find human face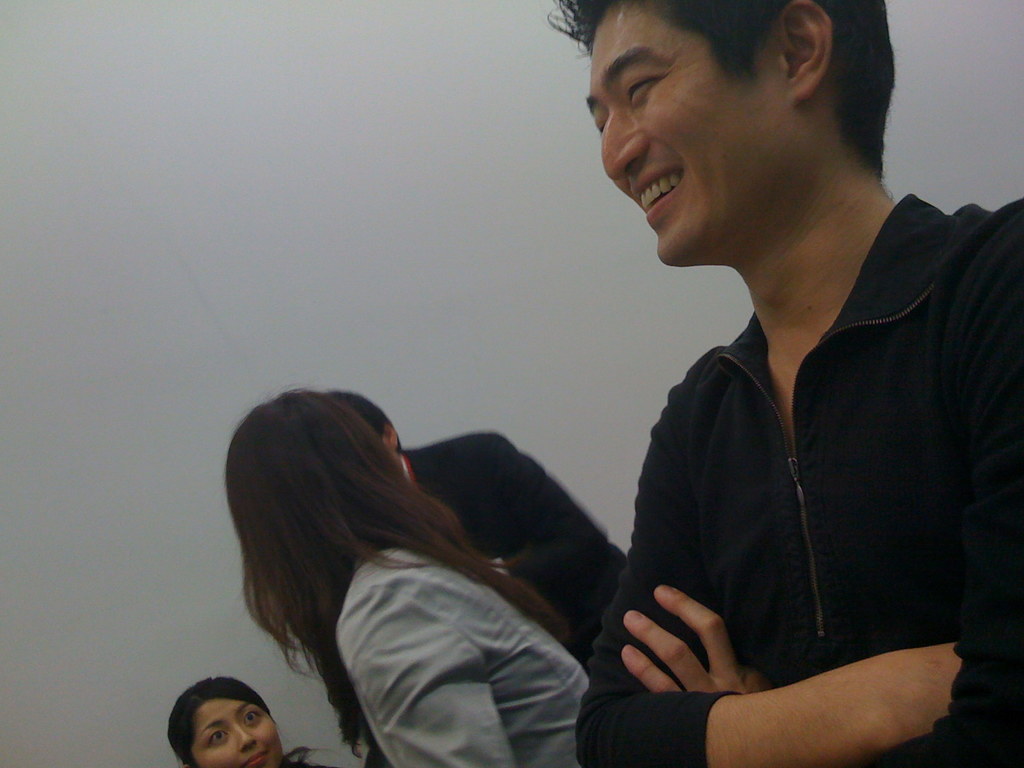
locate(193, 701, 283, 767)
